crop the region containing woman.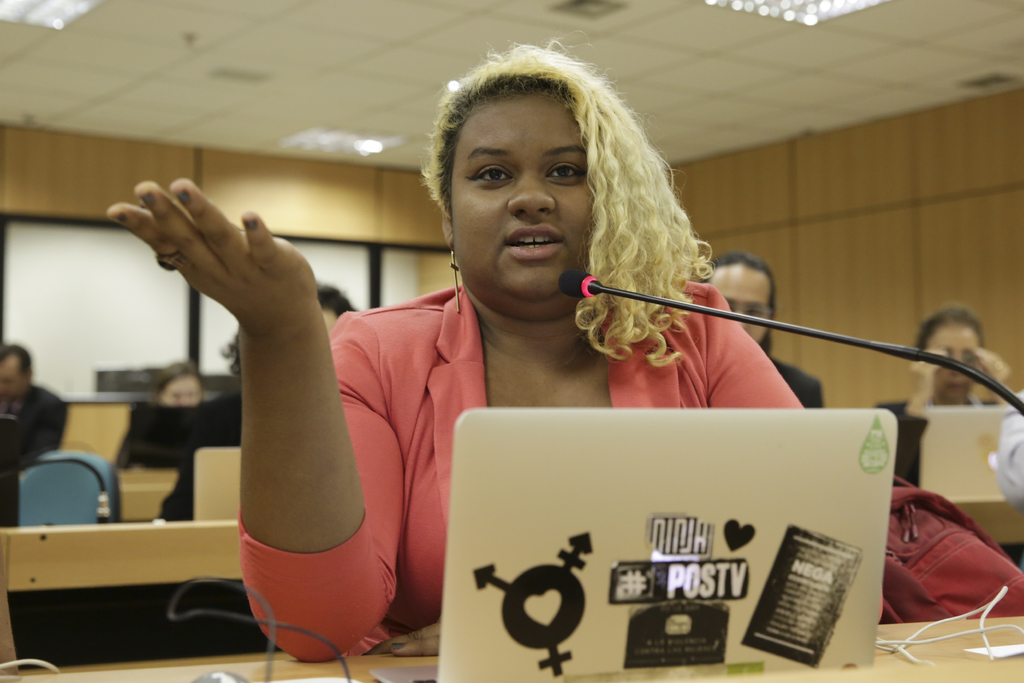
Crop region: Rect(870, 308, 1009, 484).
